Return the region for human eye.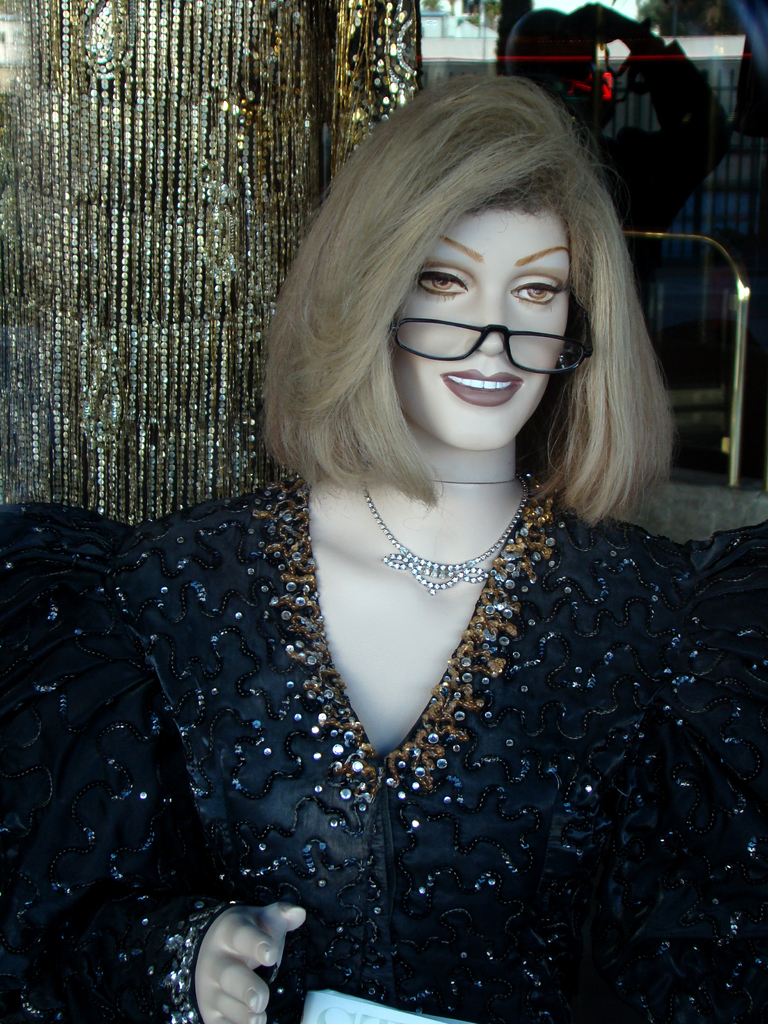
locate(511, 266, 563, 307).
